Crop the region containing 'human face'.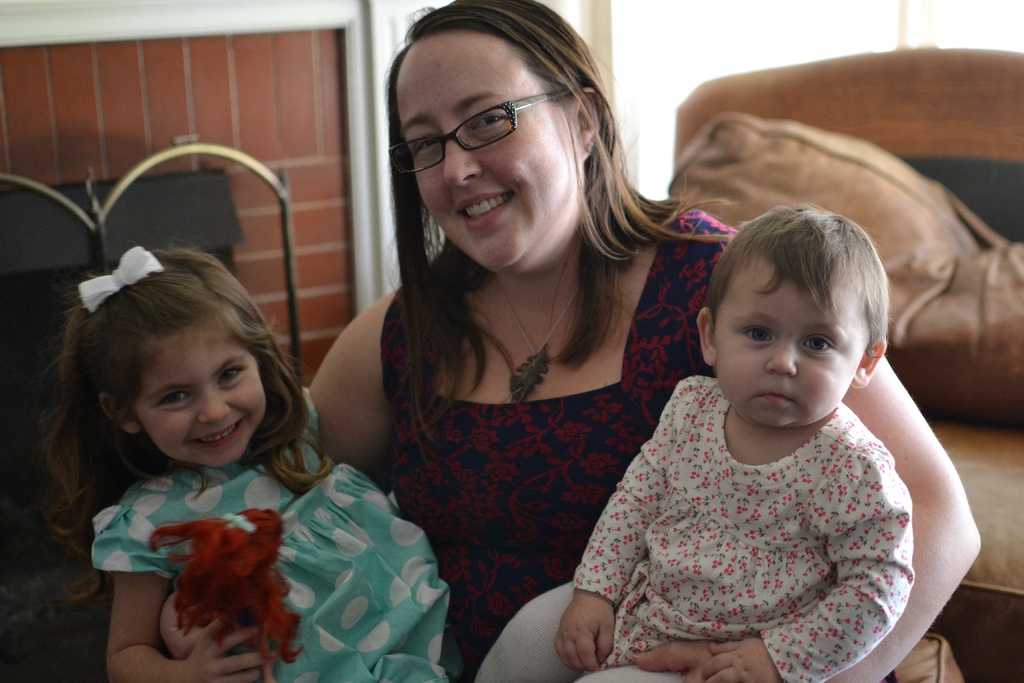
Crop region: (x1=719, y1=258, x2=864, y2=424).
